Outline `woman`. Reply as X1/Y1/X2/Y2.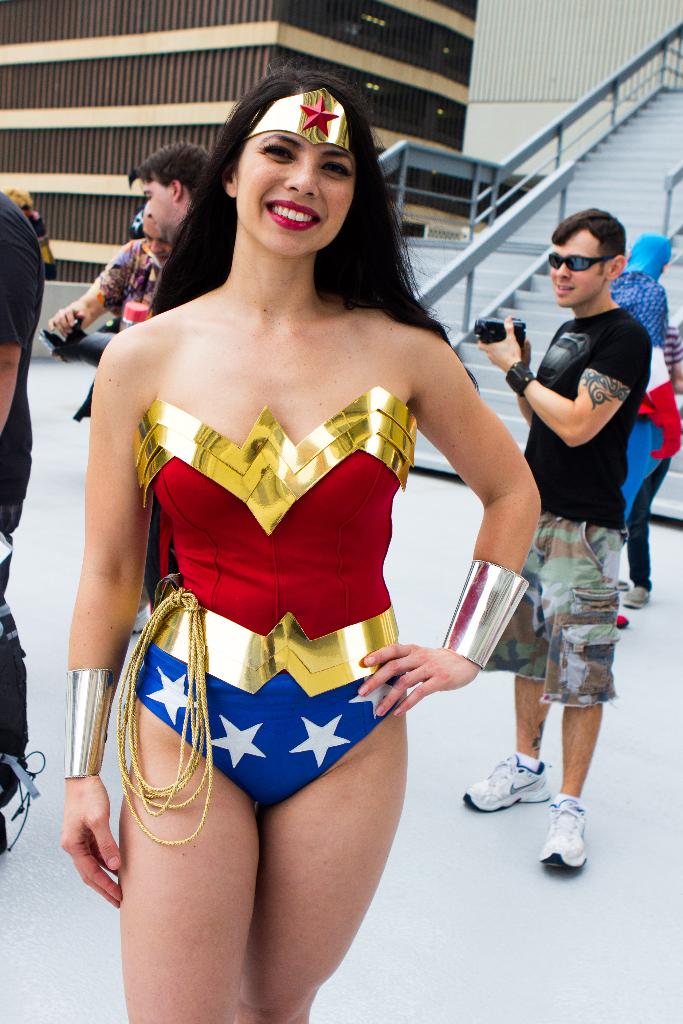
58/95/534/946.
